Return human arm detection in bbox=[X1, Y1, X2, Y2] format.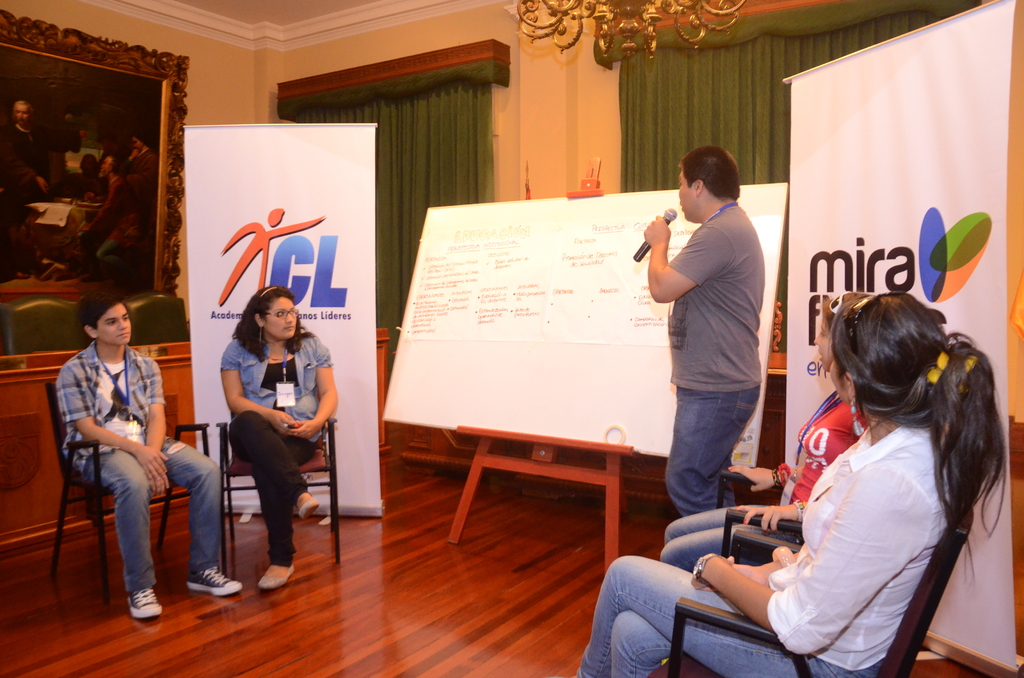
bbox=[722, 458, 803, 490].
